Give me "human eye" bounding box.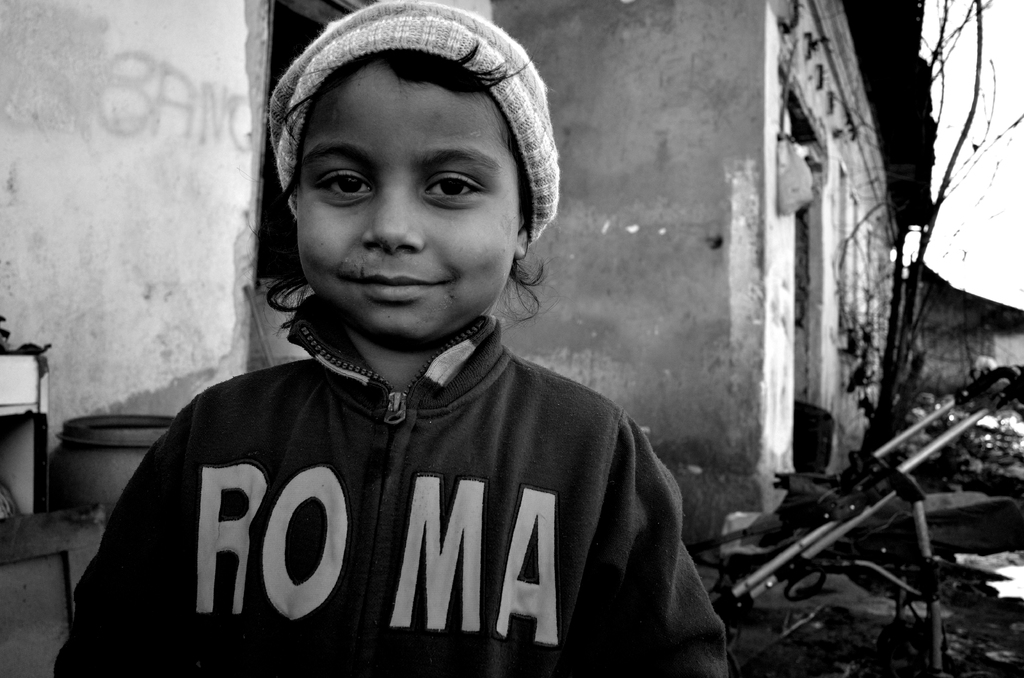
rect(309, 165, 372, 207).
